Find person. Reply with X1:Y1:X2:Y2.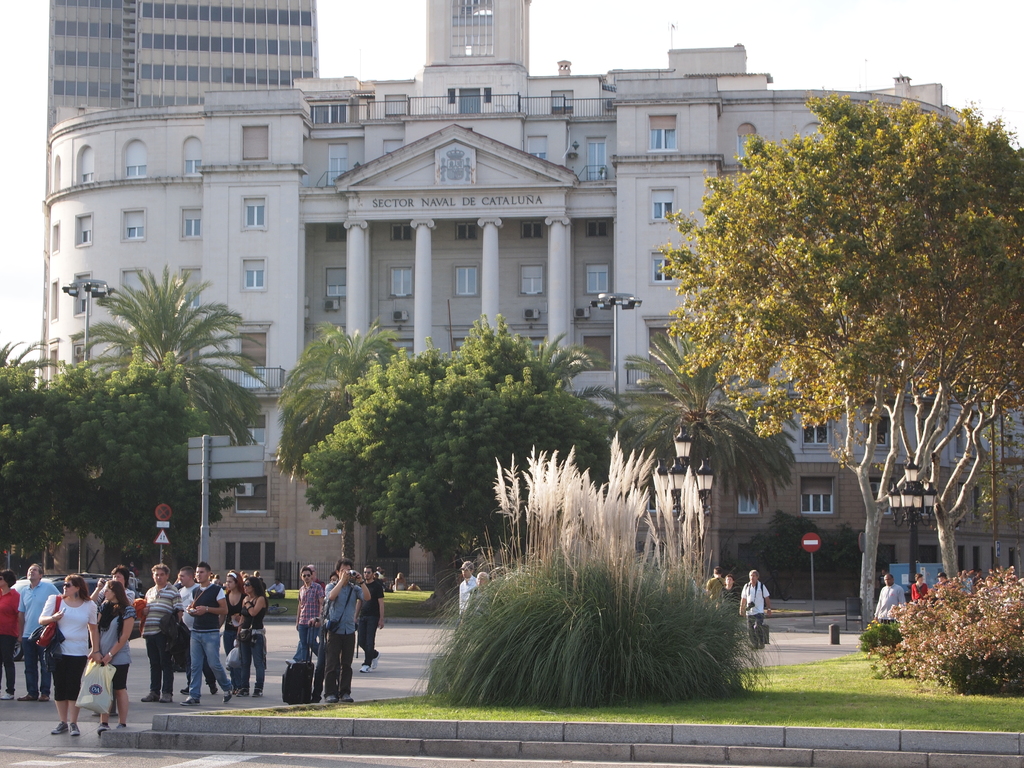
141:557:185:707.
